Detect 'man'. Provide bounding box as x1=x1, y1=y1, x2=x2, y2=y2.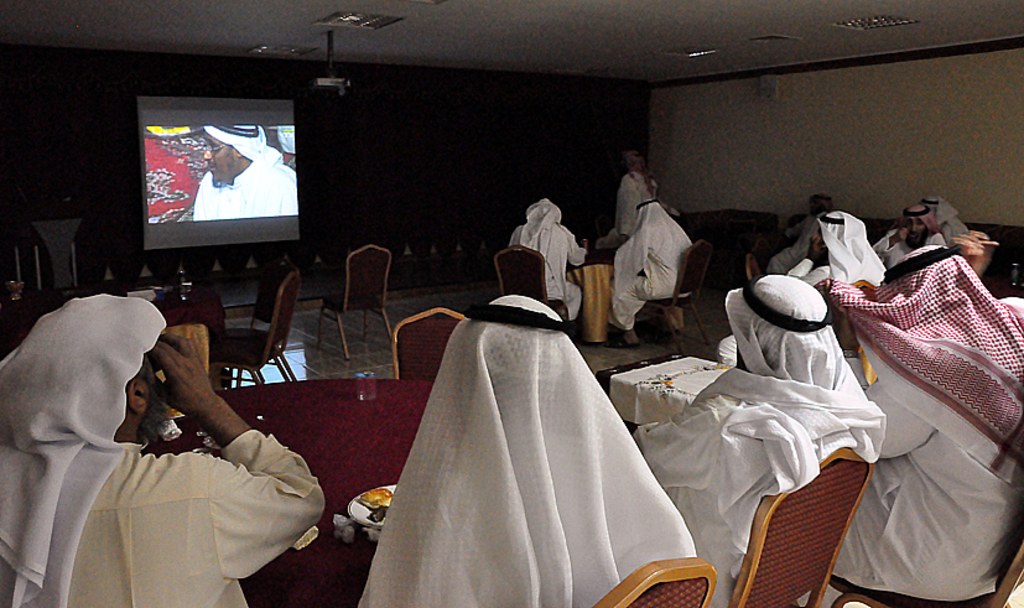
x1=633, y1=291, x2=889, y2=607.
